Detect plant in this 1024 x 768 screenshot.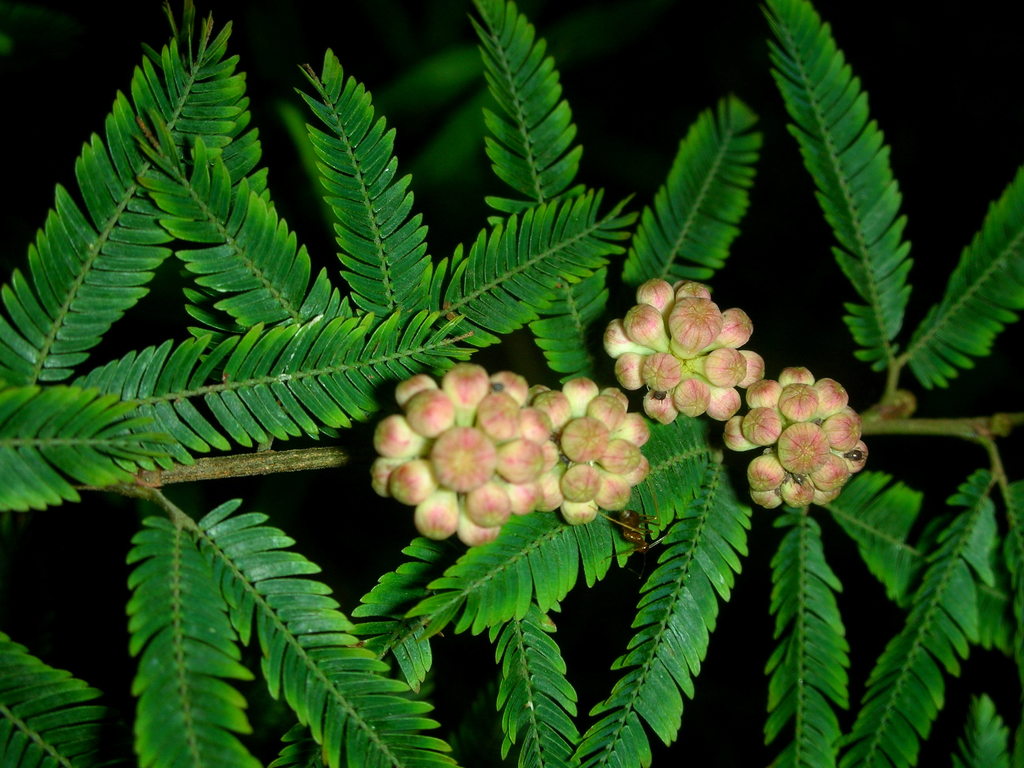
Detection: 63/8/977/731.
